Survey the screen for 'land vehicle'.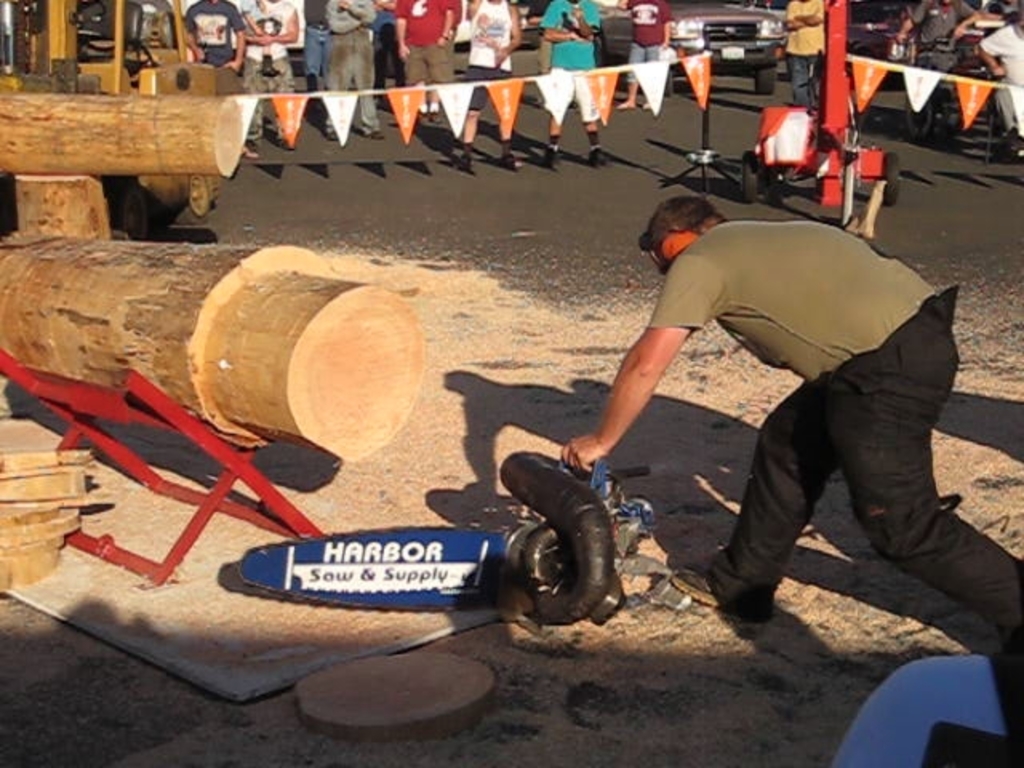
Survey found: [x1=0, y1=0, x2=216, y2=235].
